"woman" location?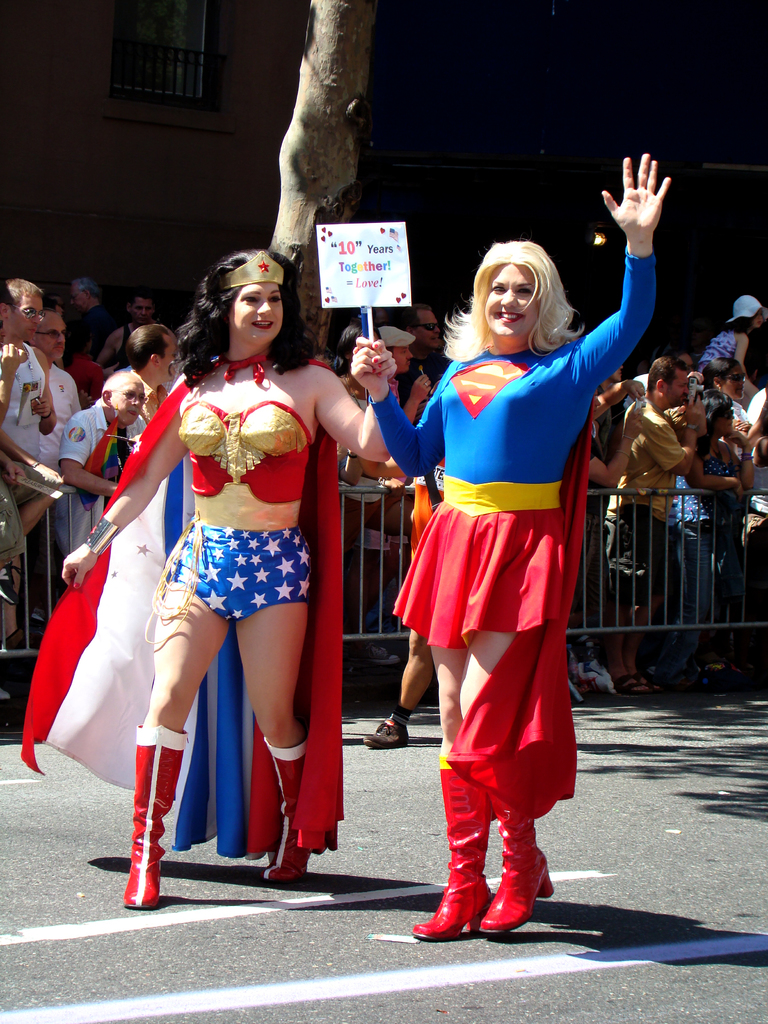
(left=576, top=380, right=646, bottom=700)
